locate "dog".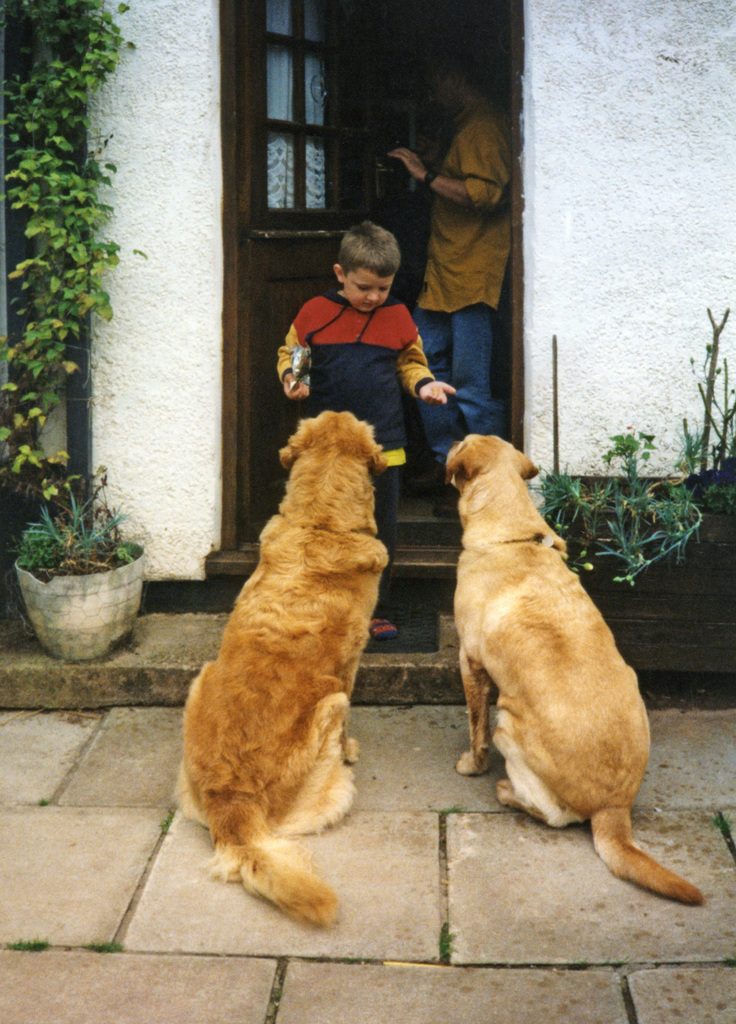
Bounding box: BBox(167, 410, 393, 925).
